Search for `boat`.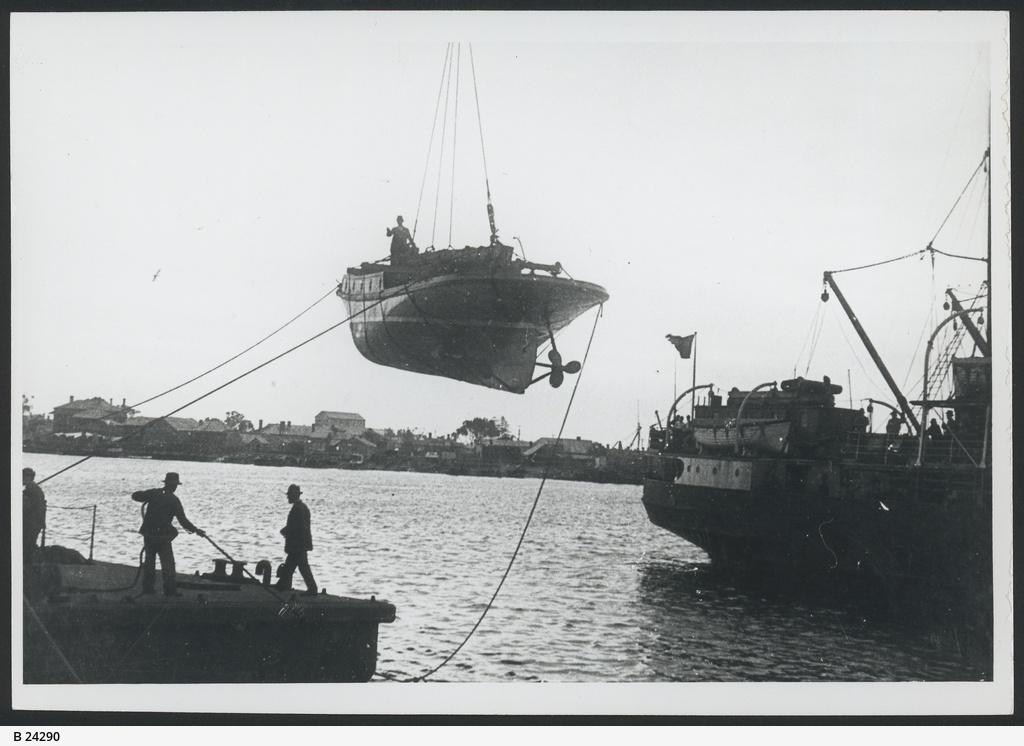
Found at {"left": 306, "top": 73, "right": 635, "bottom": 413}.
